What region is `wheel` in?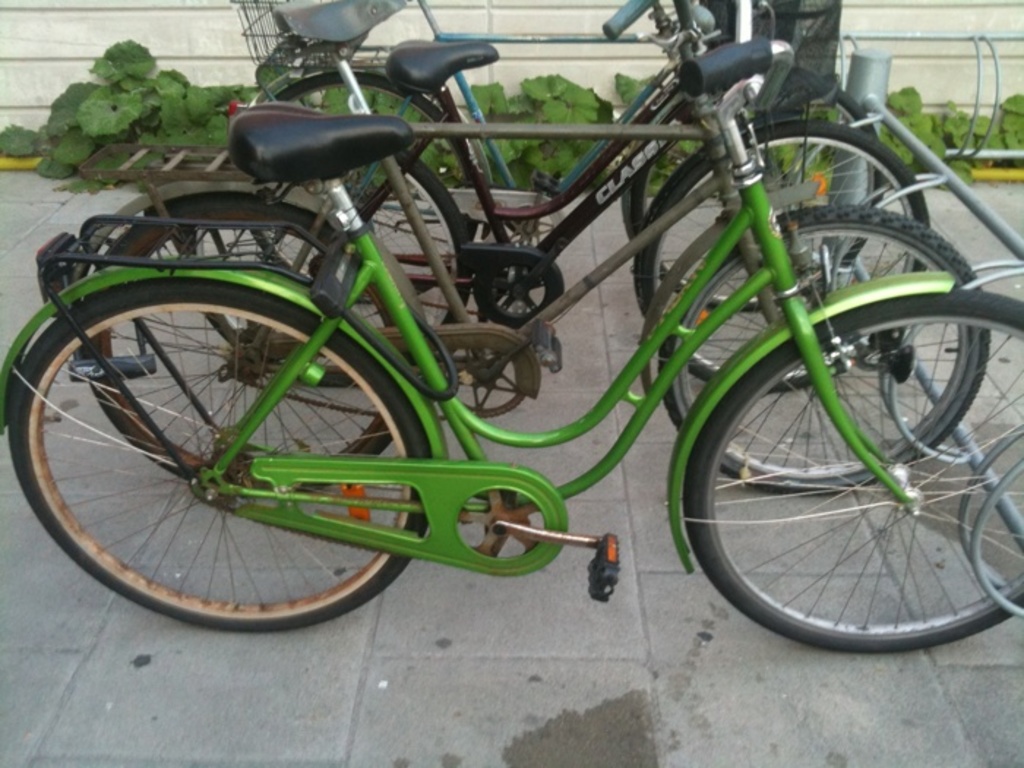
l=252, t=73, r=490, b=307.
